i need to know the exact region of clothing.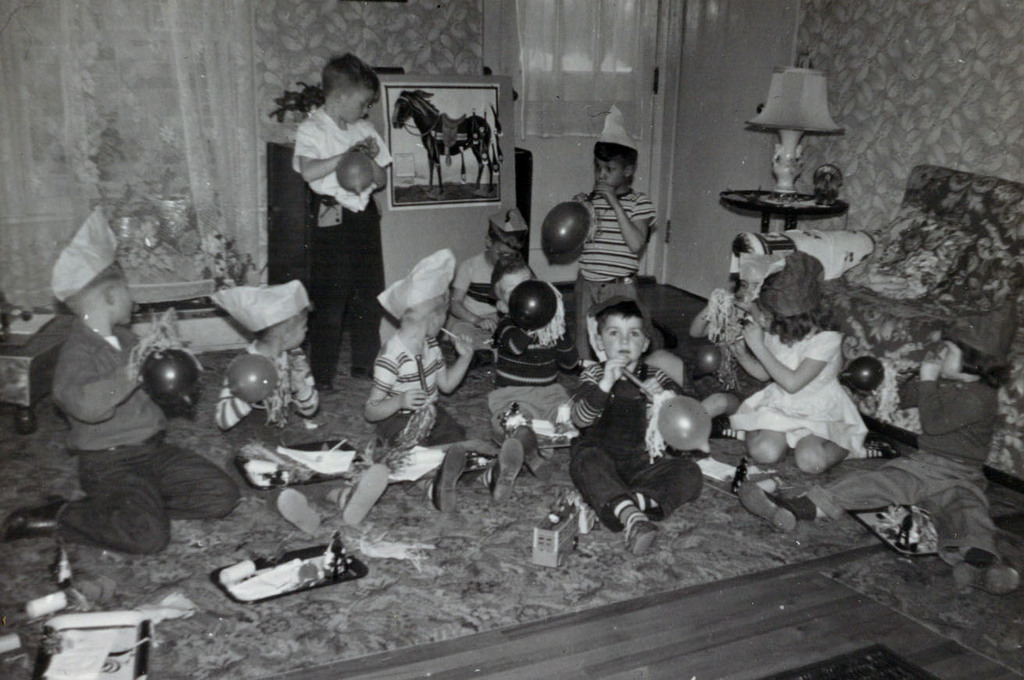
Region: <bbox>728, 329, 867, 457</bbox>.
